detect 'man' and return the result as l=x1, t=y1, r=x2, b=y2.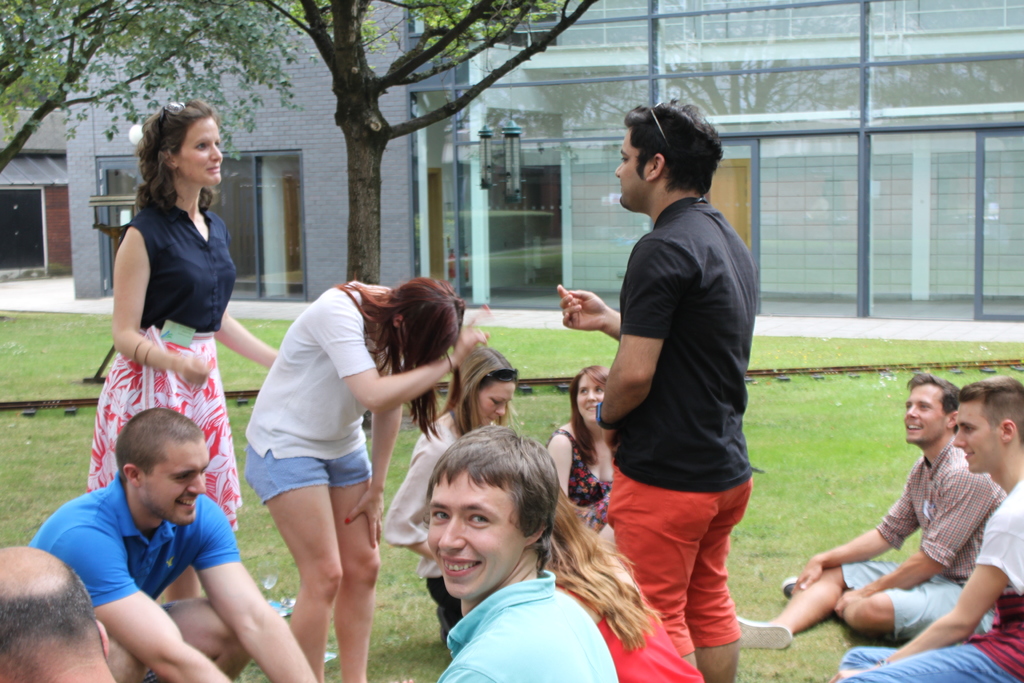
l=829, t=377, r=1023, b=682.
